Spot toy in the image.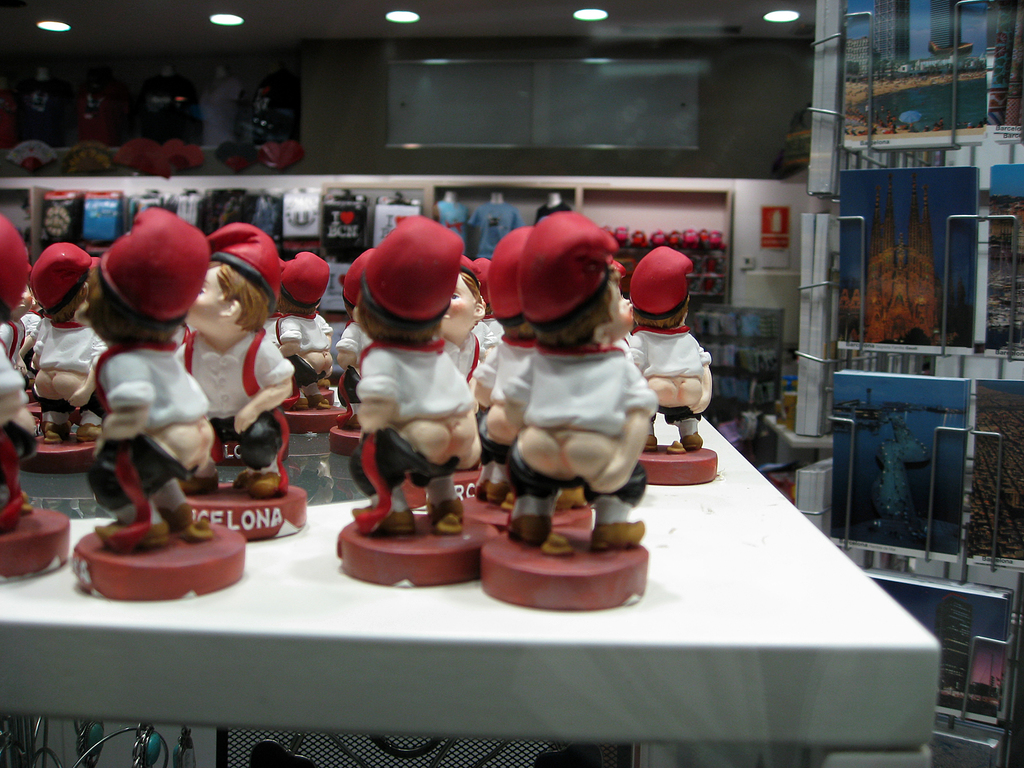
toy found at (17, 225, 99, 441).
